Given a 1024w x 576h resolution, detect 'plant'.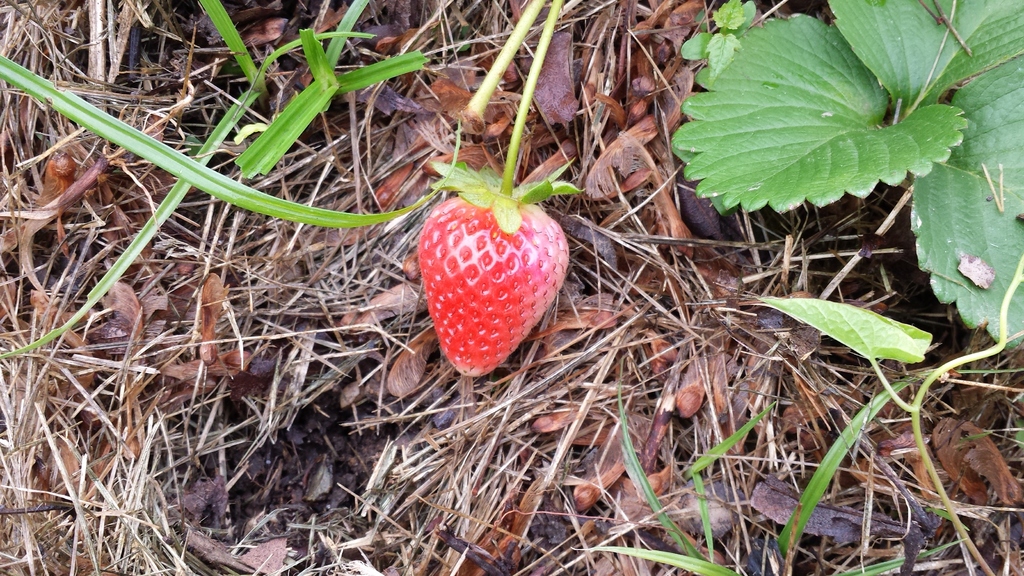
[646, 25, 993, 334].
